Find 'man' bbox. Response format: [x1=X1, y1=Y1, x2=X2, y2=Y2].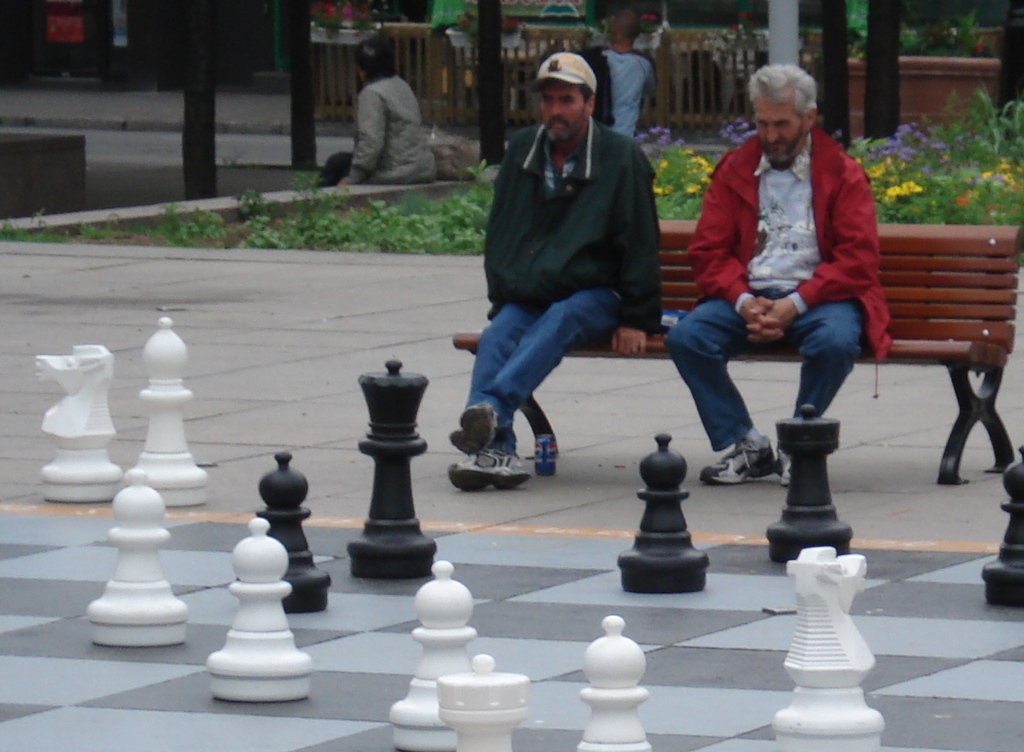
[x1=667, y1=63, x2=895, y2=484].
